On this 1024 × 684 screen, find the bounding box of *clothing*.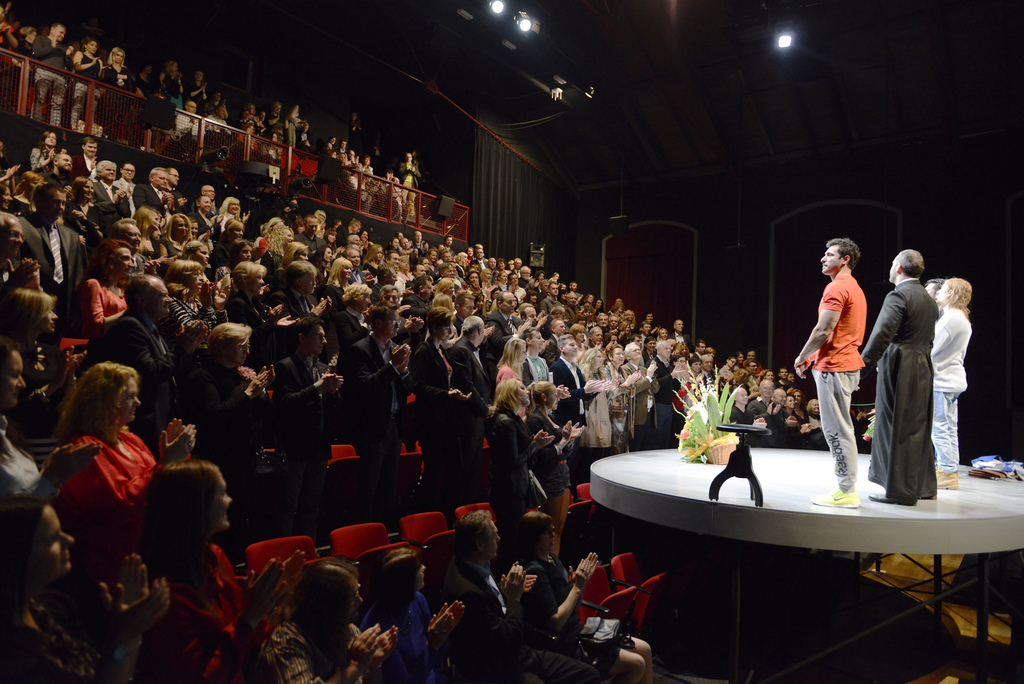
Bounding box: (294,230,328,252).
